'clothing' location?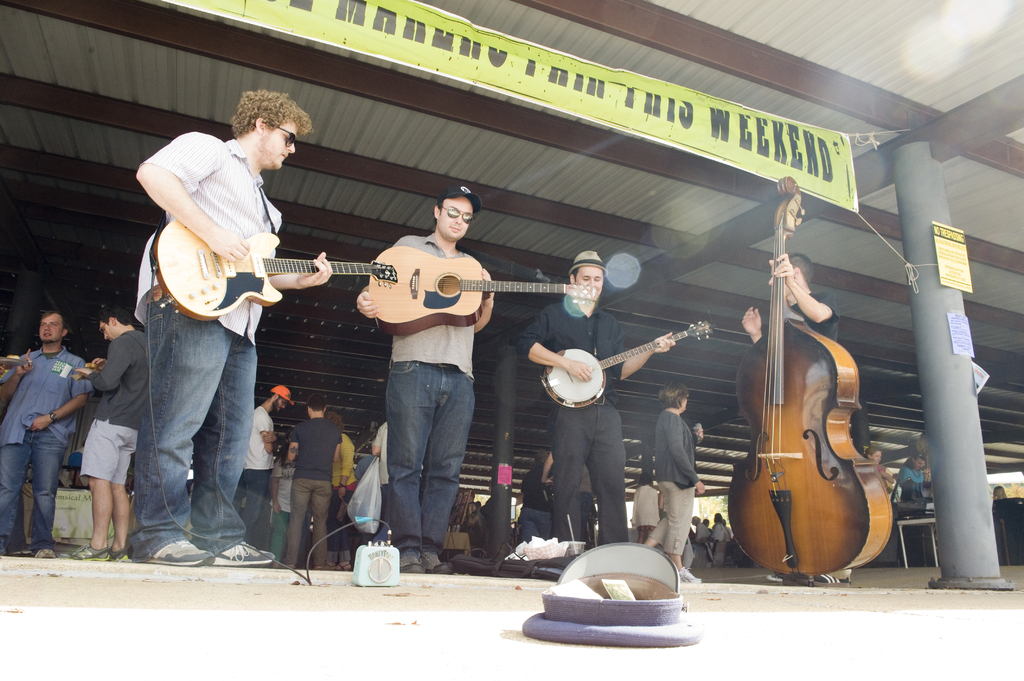
x1=120, y1=76, x2=315, y2=540
